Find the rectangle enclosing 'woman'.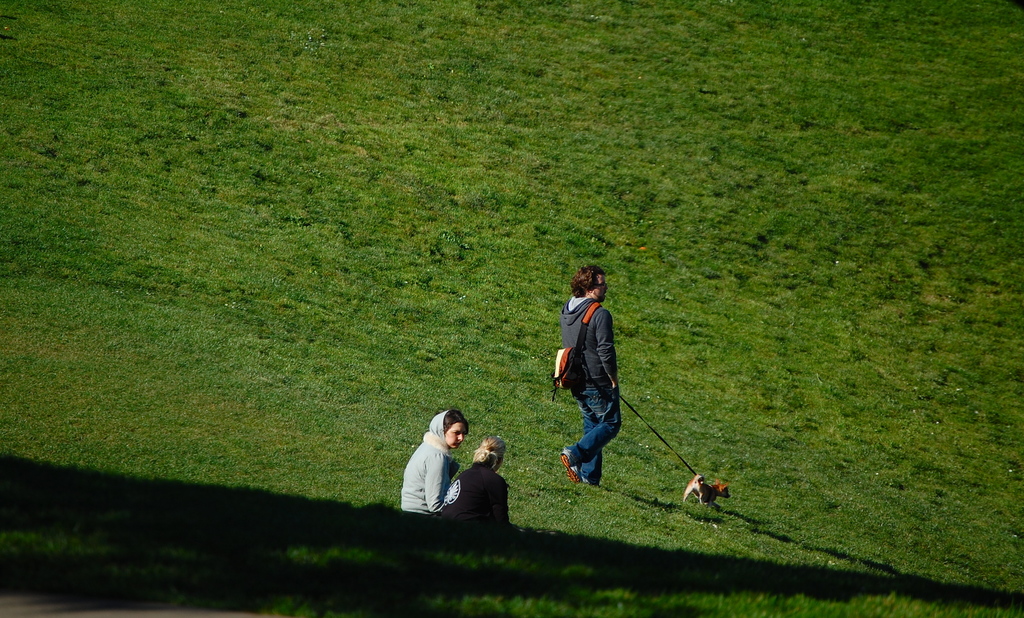
region(388, 403, 488, 526).
